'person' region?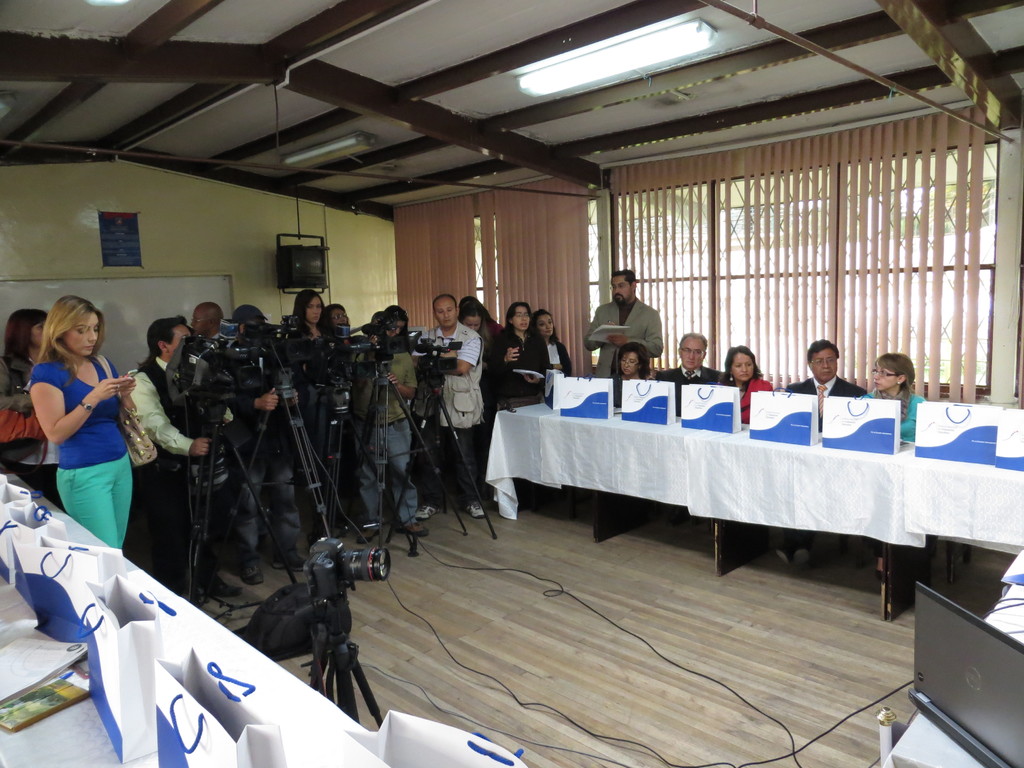
left=721, top=345, right=772, bottom=427
